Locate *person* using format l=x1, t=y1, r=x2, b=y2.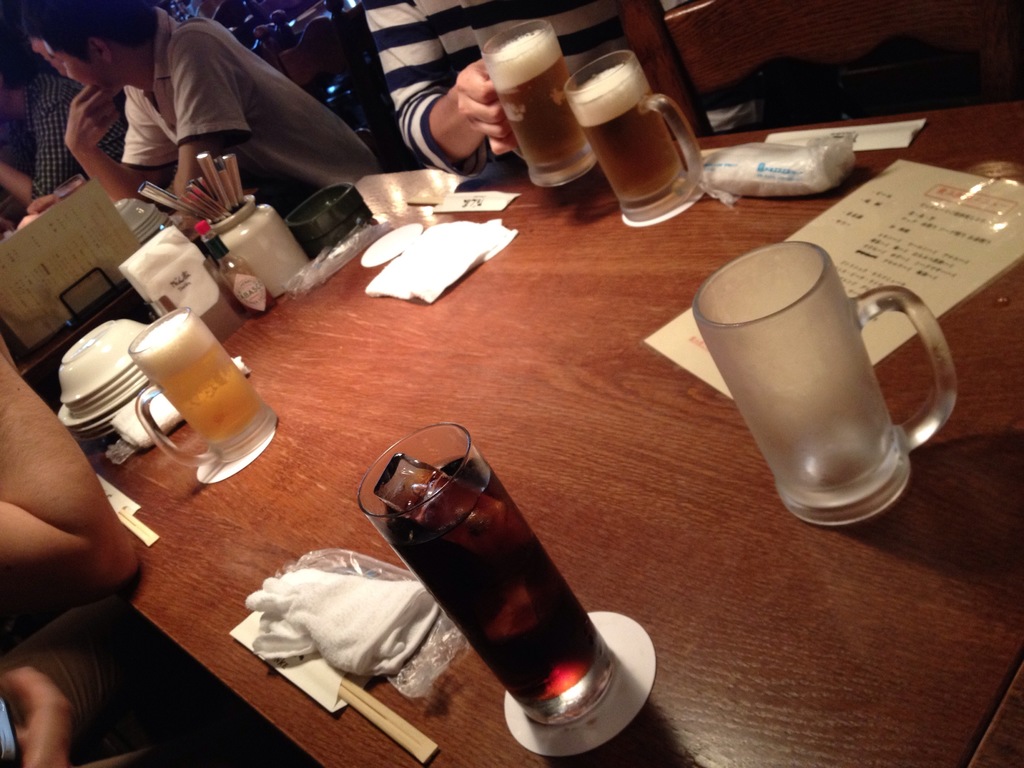
l=40, t=10, r=390, b=228.
